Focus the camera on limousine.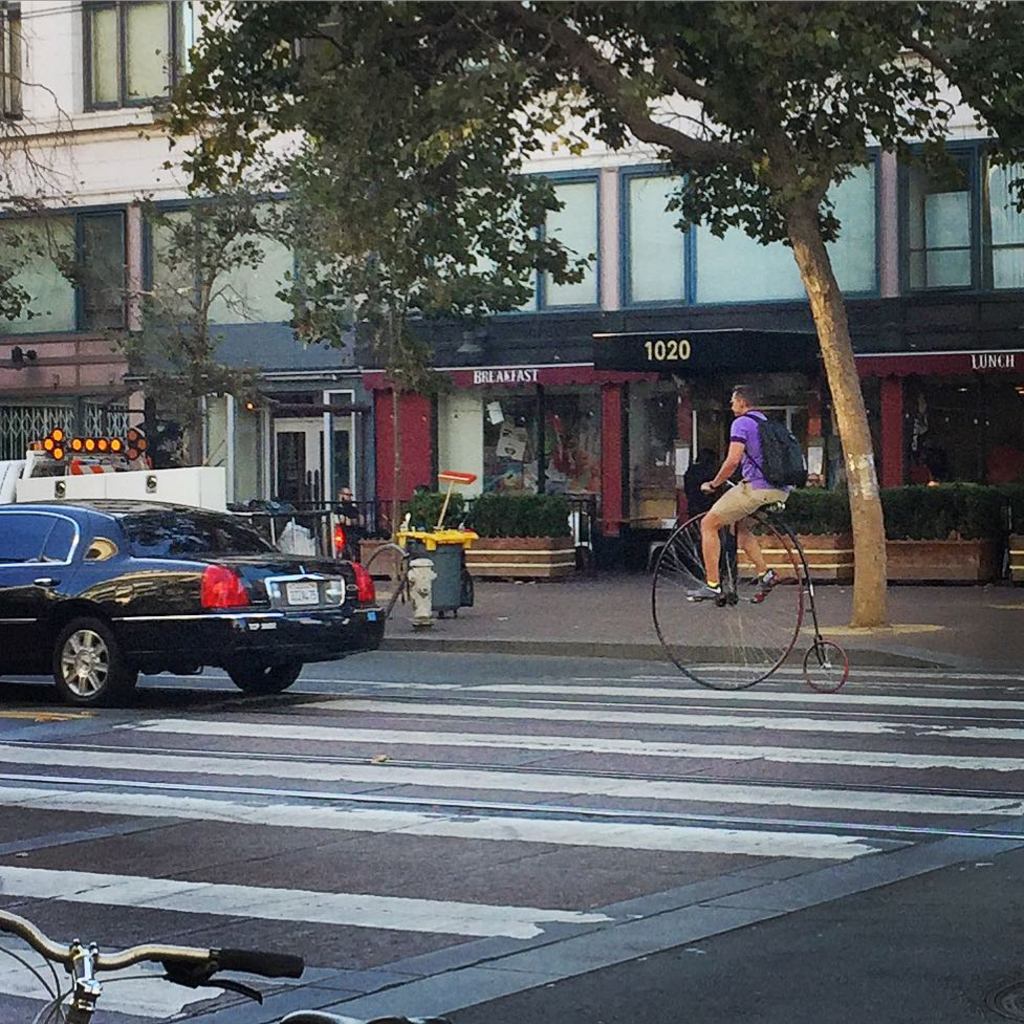
Focus region: <region>0, 497, 384, 707</region>.
